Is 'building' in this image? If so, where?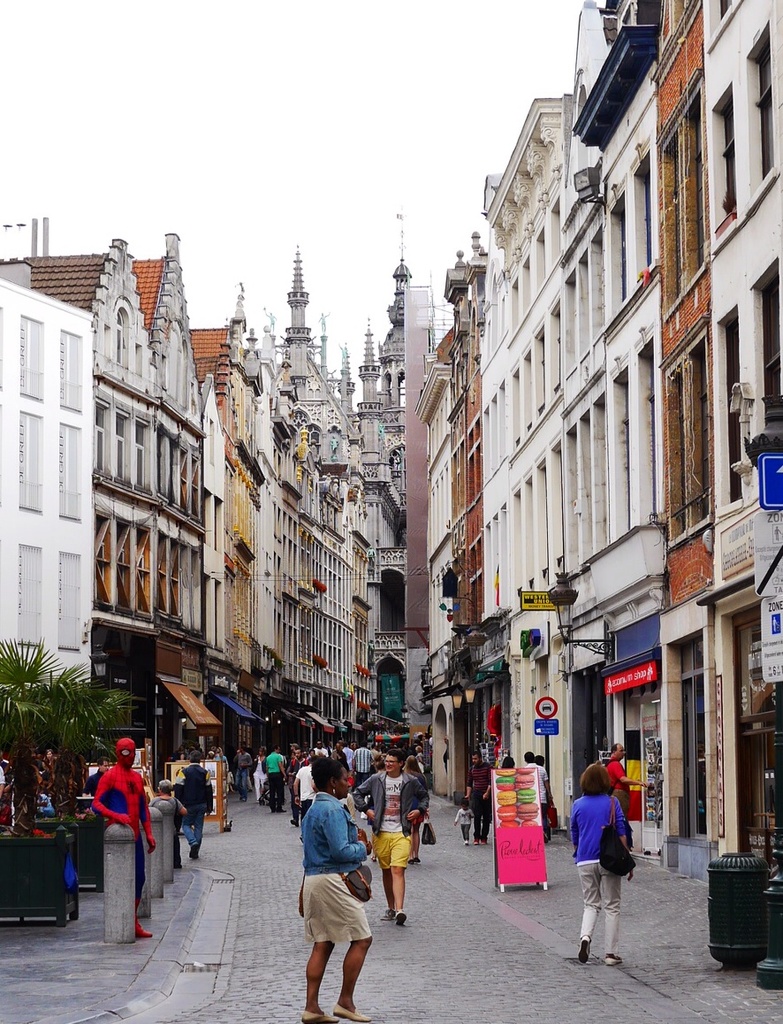
Yes, at 267:270:391:733.
